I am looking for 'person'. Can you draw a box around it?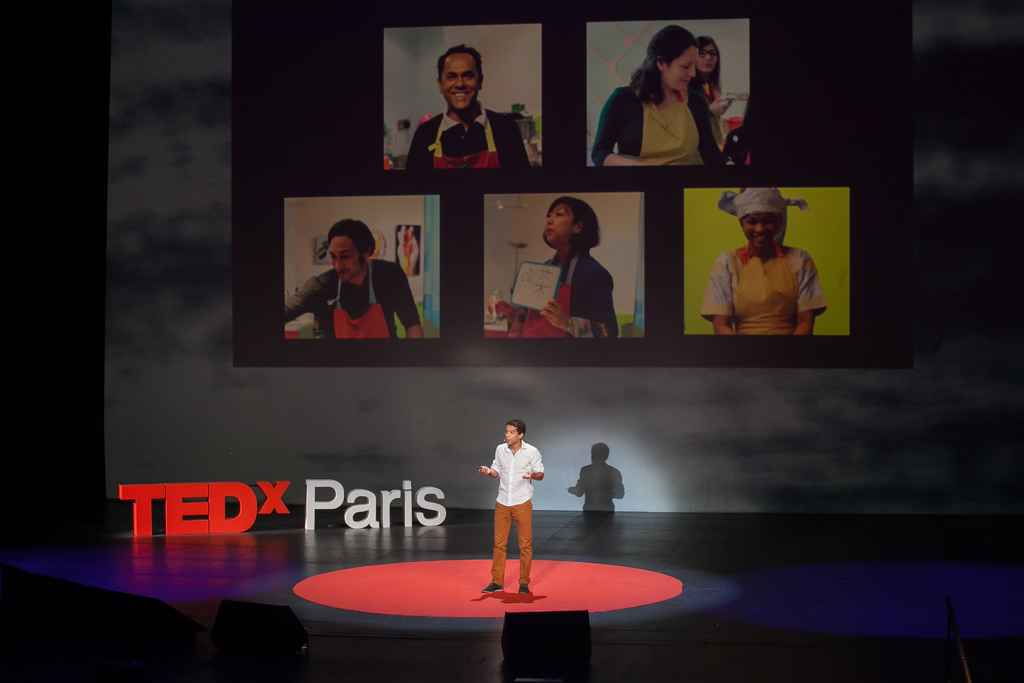
Sure, the bounding box is detection(478, 406, 555, 605).
